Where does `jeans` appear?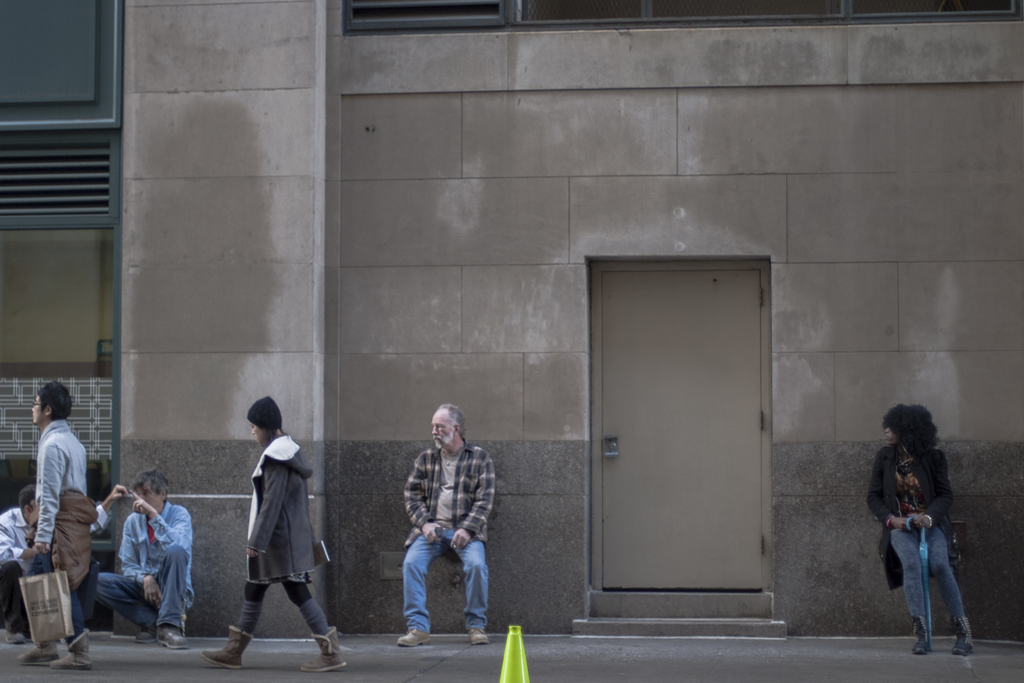
Appears at [891,523,968,641].
